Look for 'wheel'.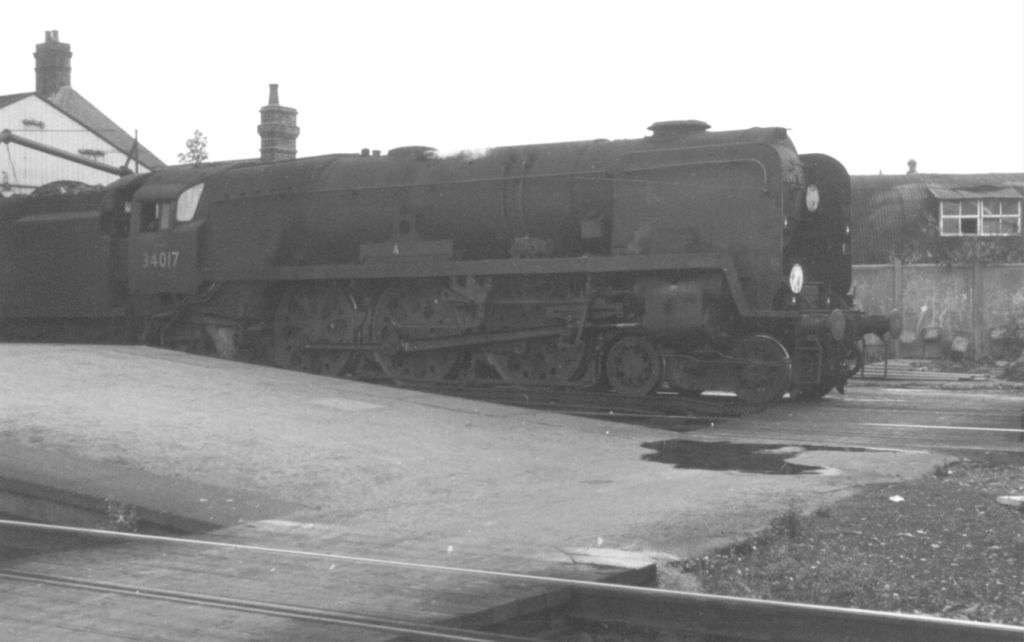
Found: 371/275/465/384.
